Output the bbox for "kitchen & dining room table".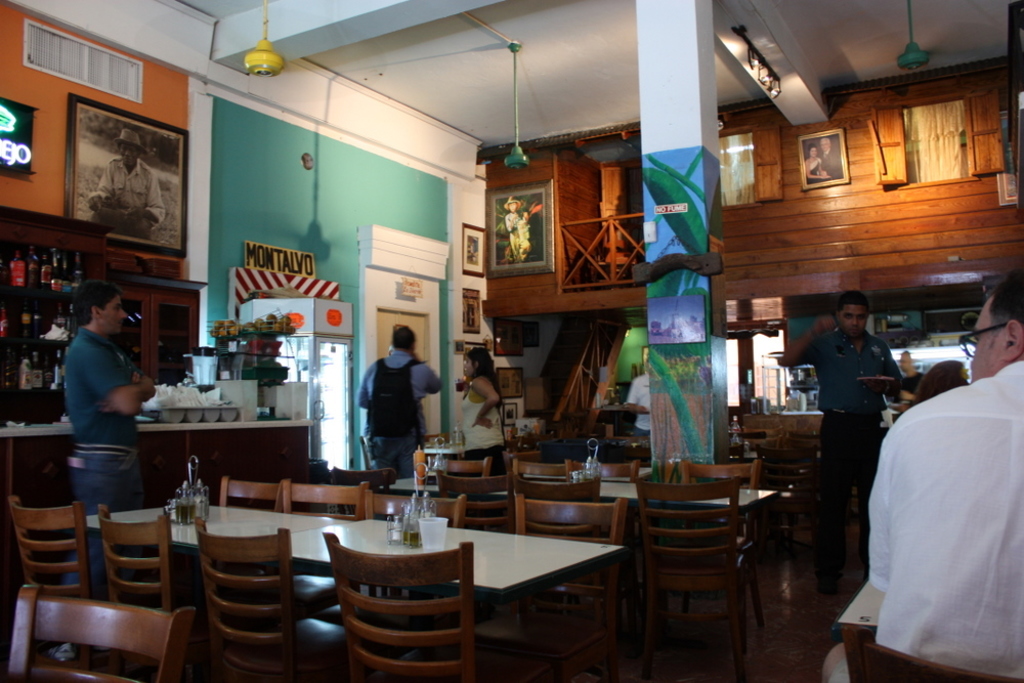
BBox(276, 498, 682, 668).
